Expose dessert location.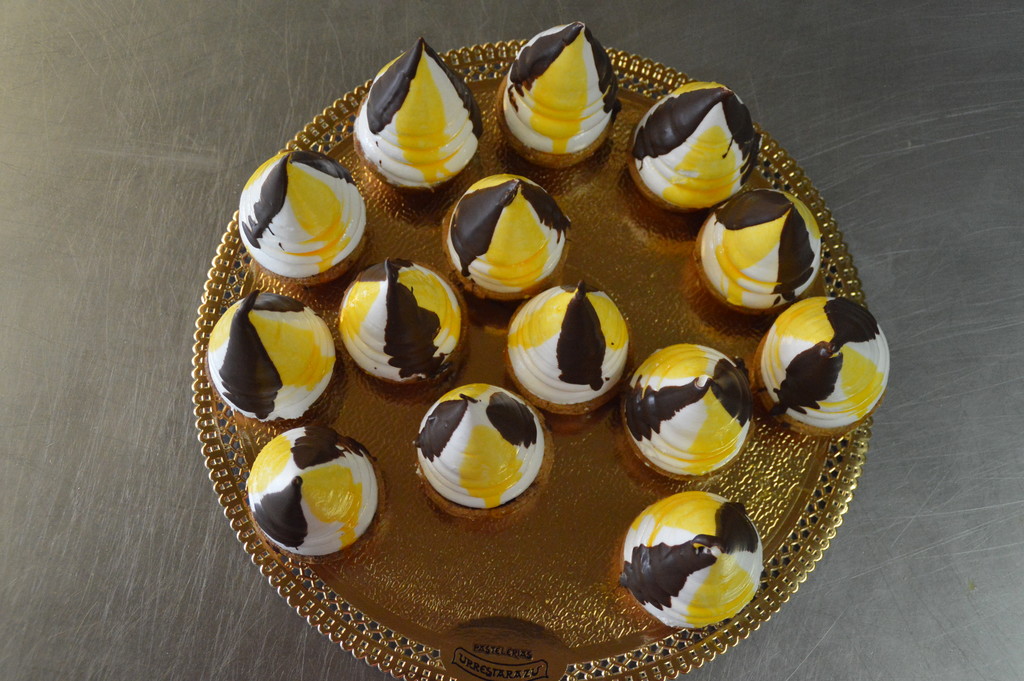
Exposed at left=751, top=295, right=891, bottom=436.
